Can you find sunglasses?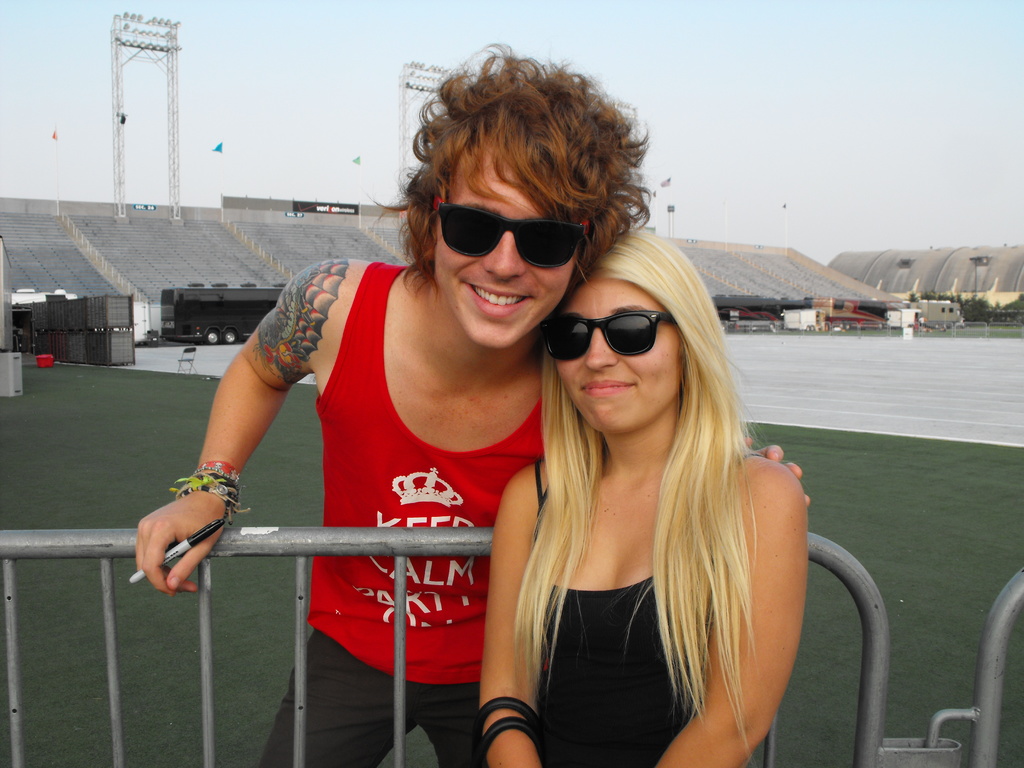
Yes, bounding box: left=435, top=198, right=588, bottom=270.
